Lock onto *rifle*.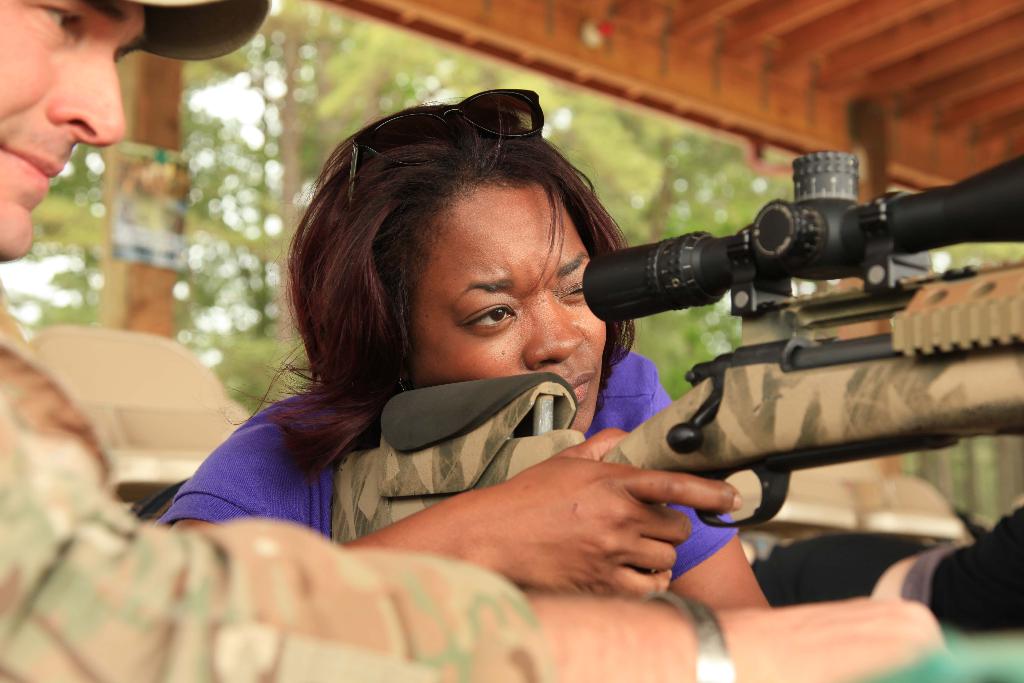
Locked: 330 151 1023 544.
